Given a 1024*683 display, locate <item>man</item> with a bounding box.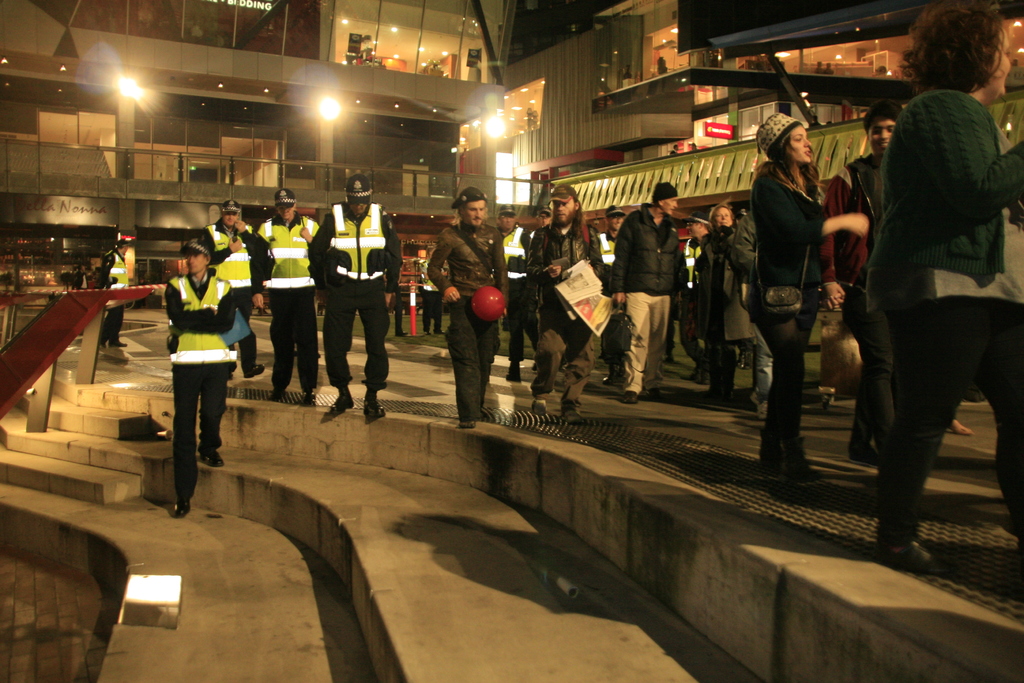
Located: 420:244:449:338.
